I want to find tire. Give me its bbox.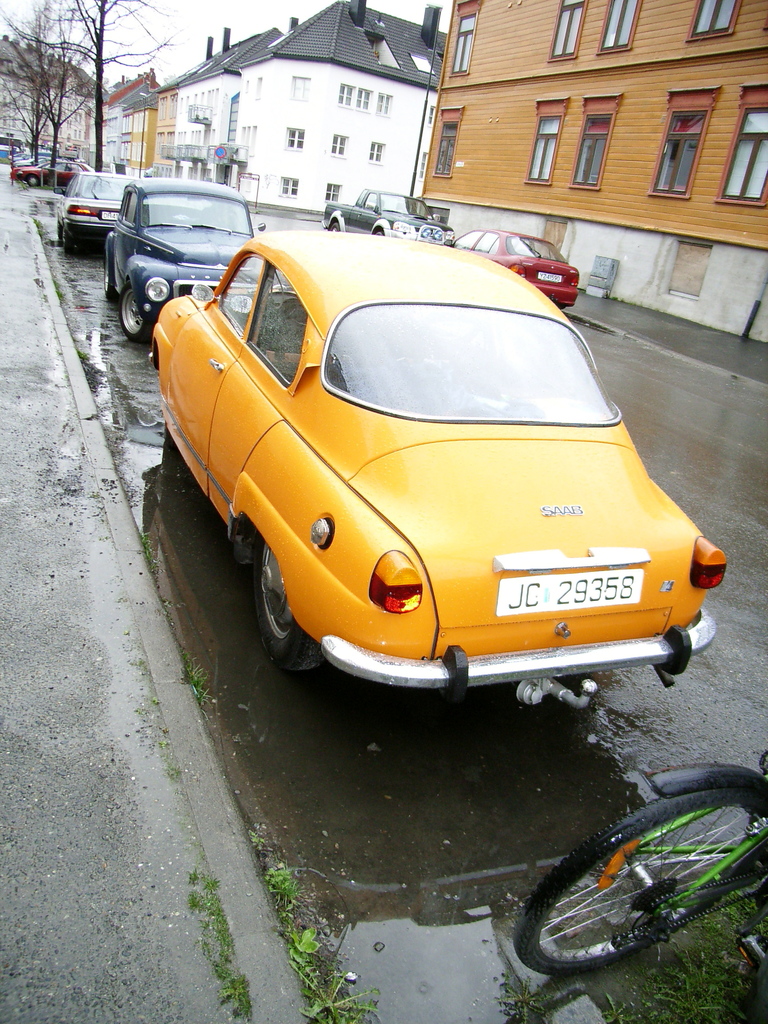
box(525, 792, 750, 975).
